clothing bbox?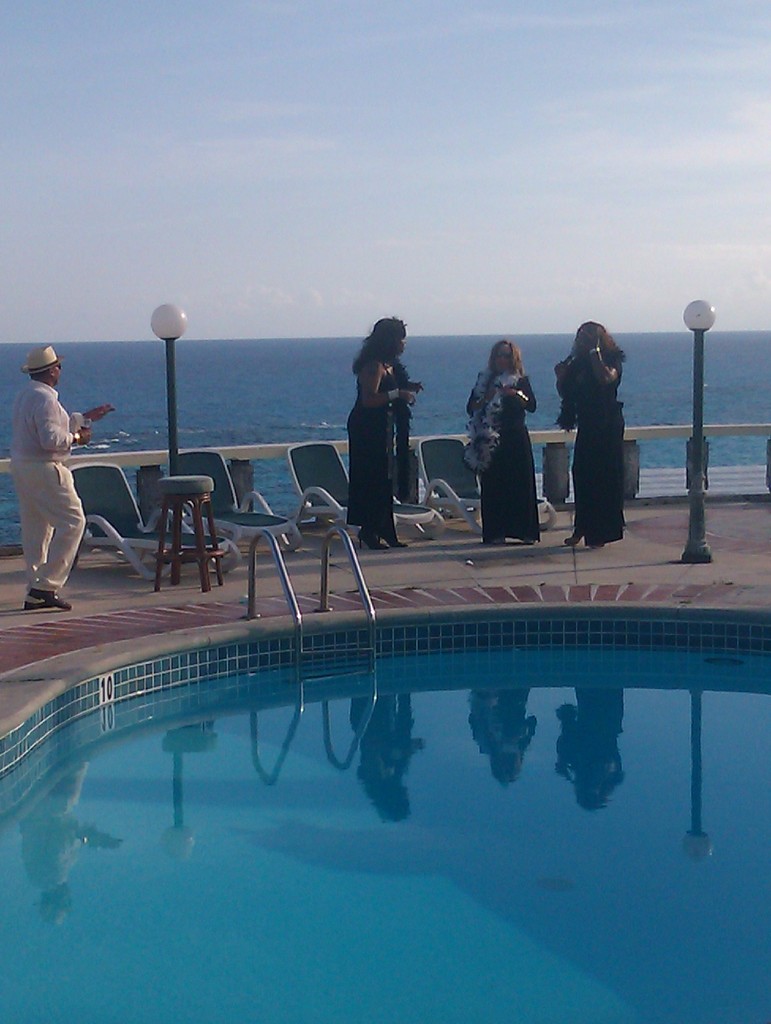
<region>562, 344, 631, 540</region>
